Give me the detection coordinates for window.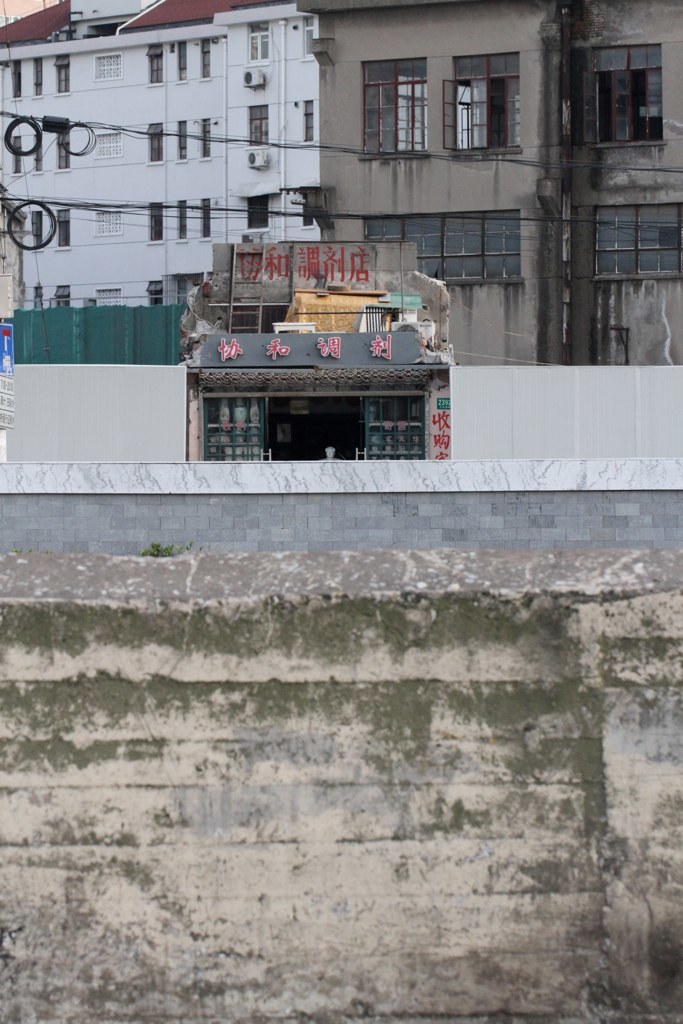
[left=84, top=131, right=122, bottom=157].
